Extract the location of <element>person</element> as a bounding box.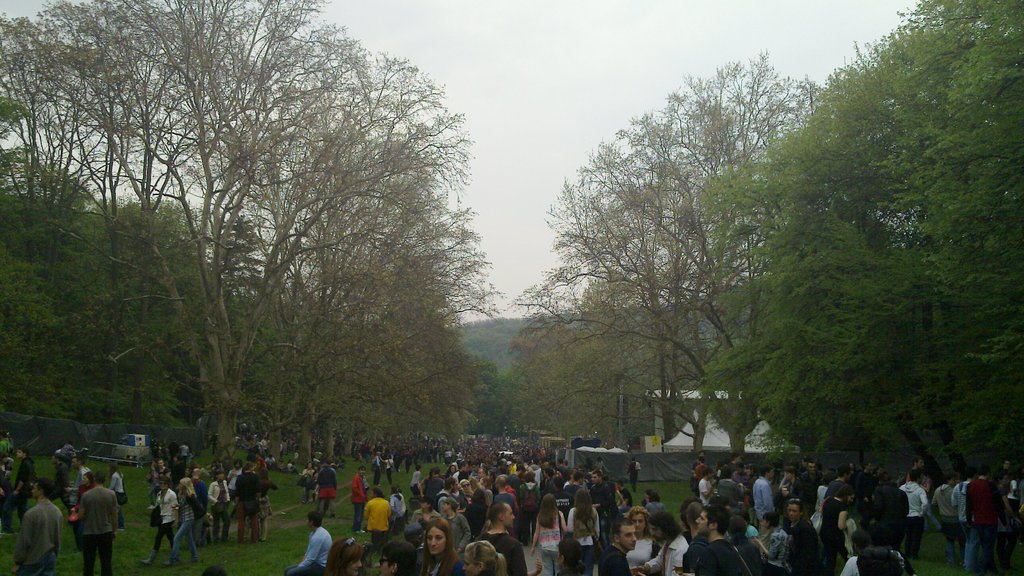
[left=435, top=434, right=580, bottom=489].
